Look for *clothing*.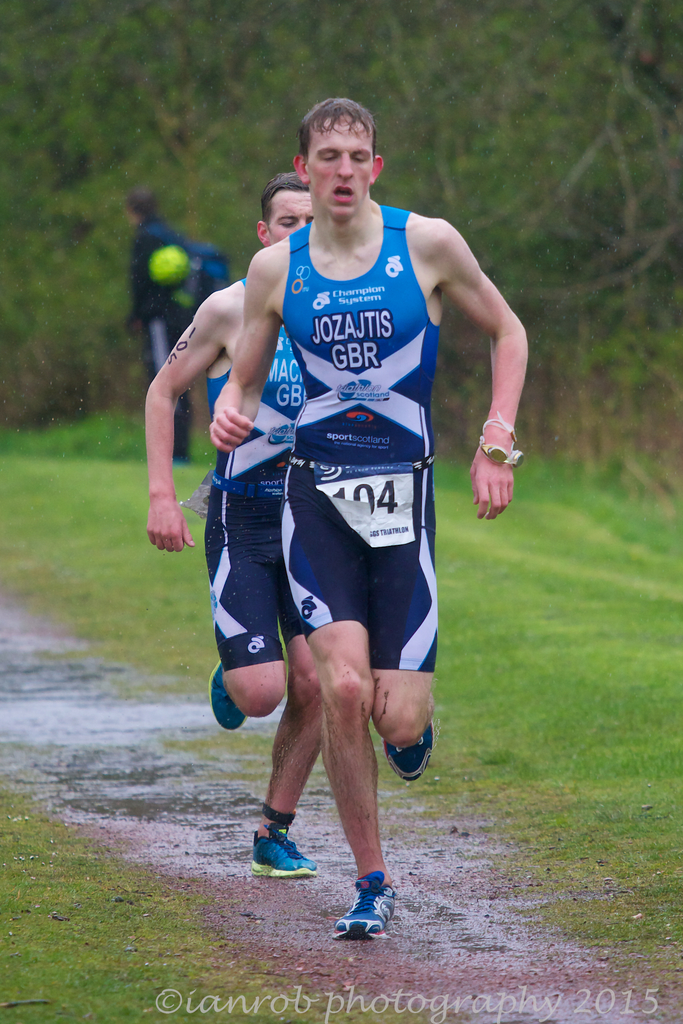
Found: 272,193,445,688.
